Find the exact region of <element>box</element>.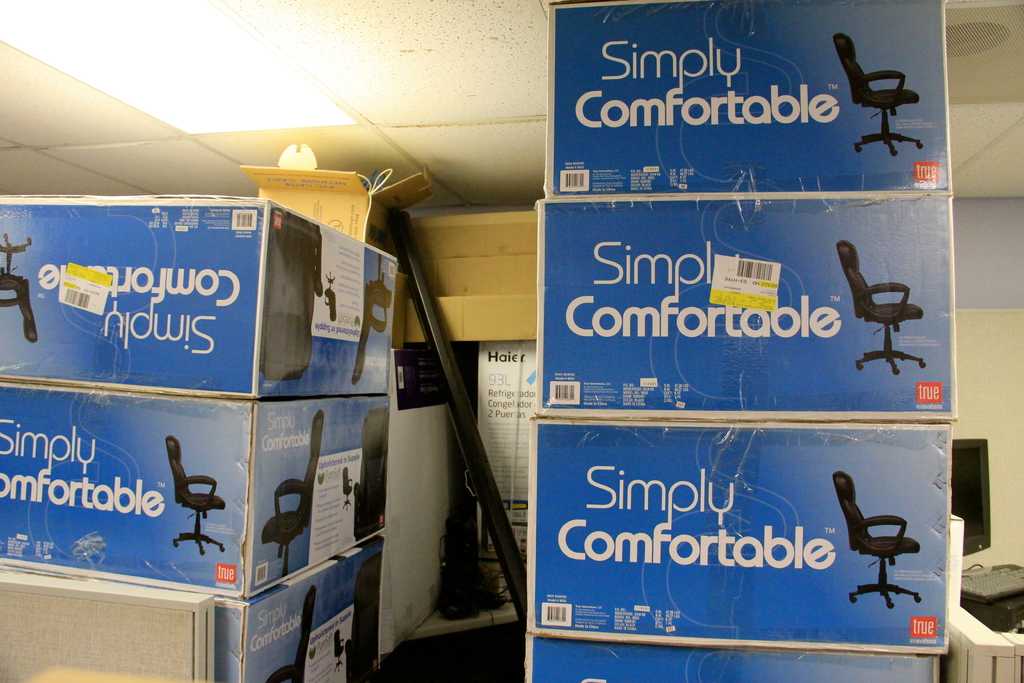
Exact region: 0, 575, 213, 680.
